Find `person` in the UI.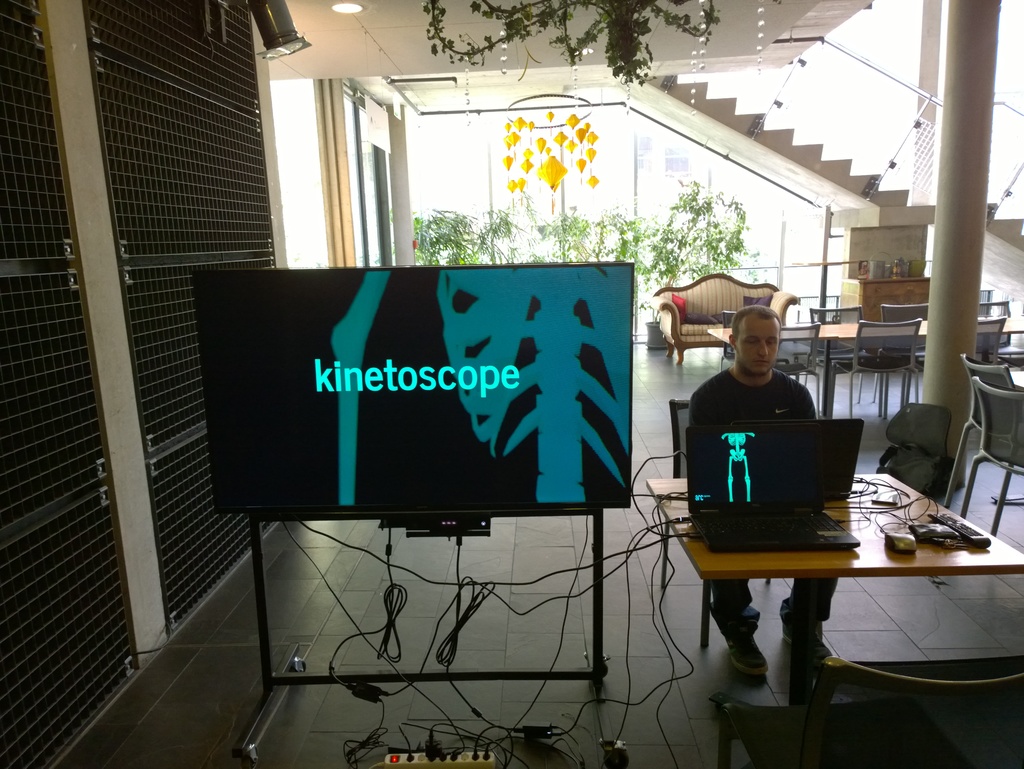
UI element at <bbox>701, 253, 867, 661</bbox>.
